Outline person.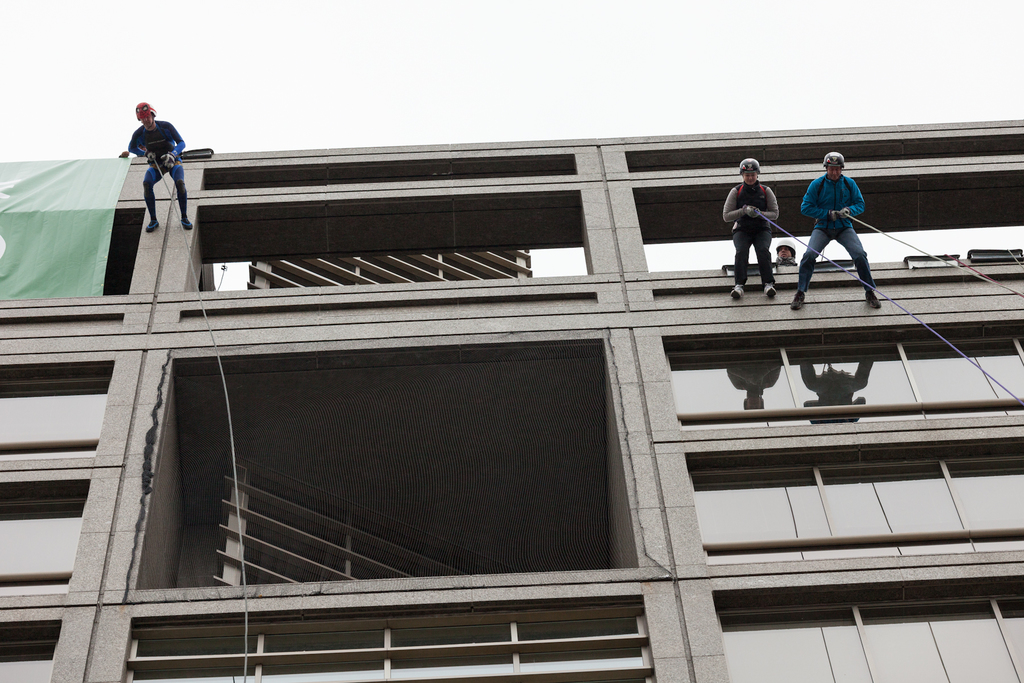
Outline: x1=810, y1=133, x2=877, y2=299.
